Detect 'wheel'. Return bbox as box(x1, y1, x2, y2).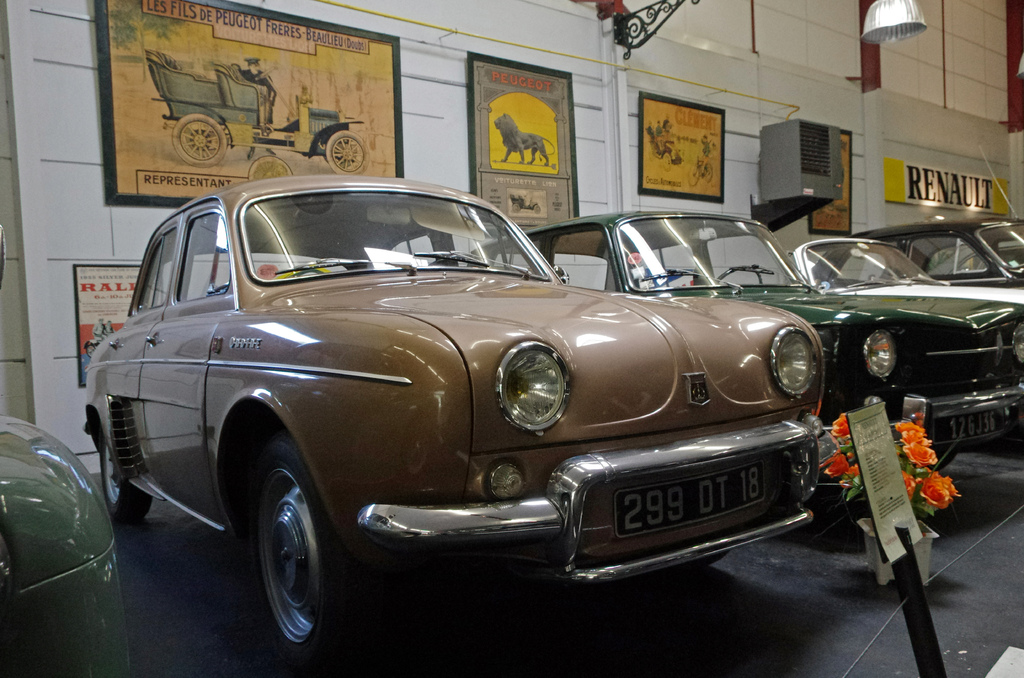
box(931, 448, 957, 471).
